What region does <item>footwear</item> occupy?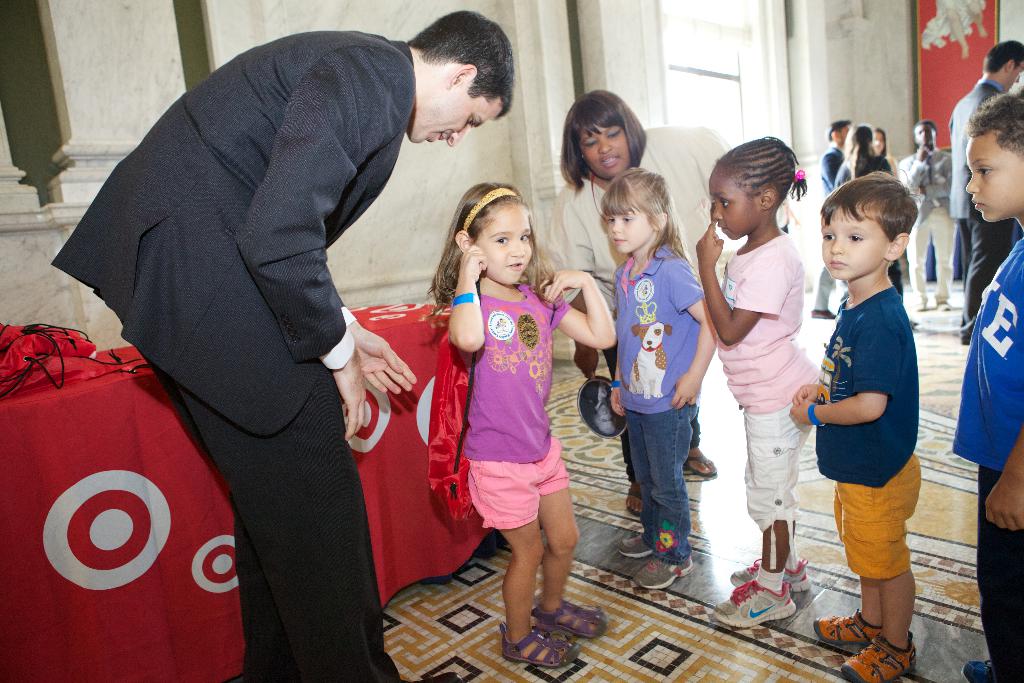
bbox=(960, 325, 969, 340).
